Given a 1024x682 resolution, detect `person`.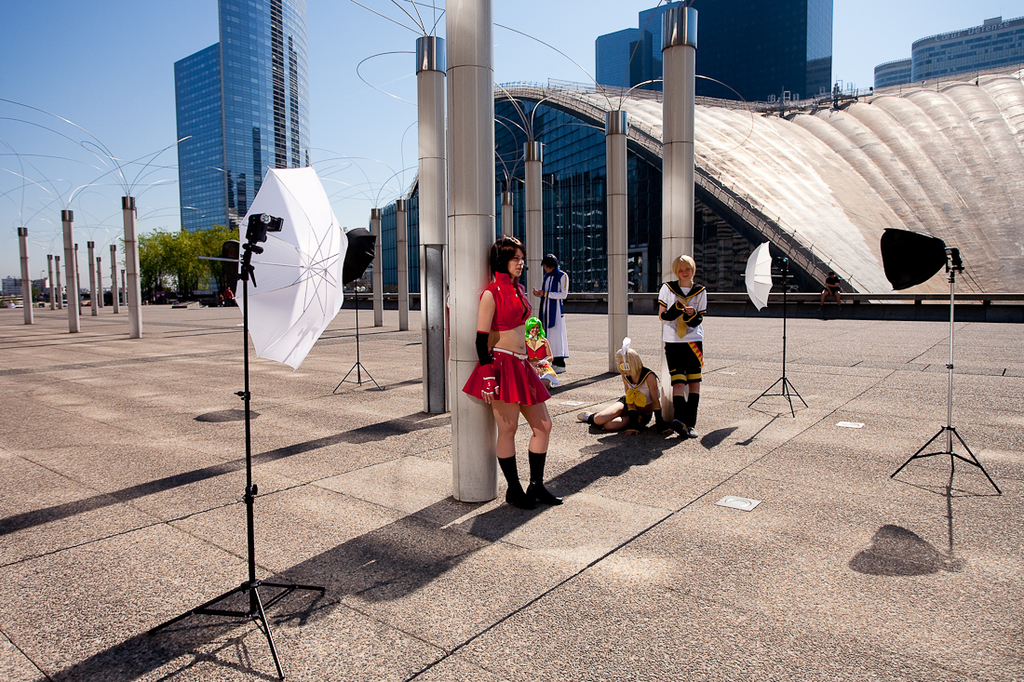
bbox=[473, 232, 562, 509].
